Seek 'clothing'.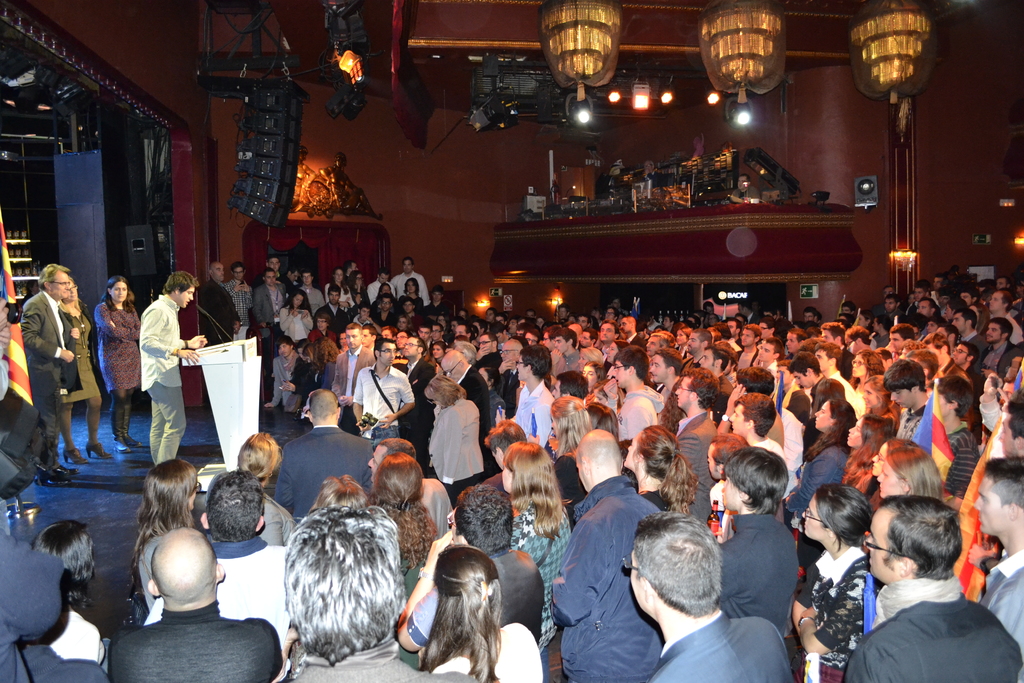
BBox(955, 317, 997, 372).
